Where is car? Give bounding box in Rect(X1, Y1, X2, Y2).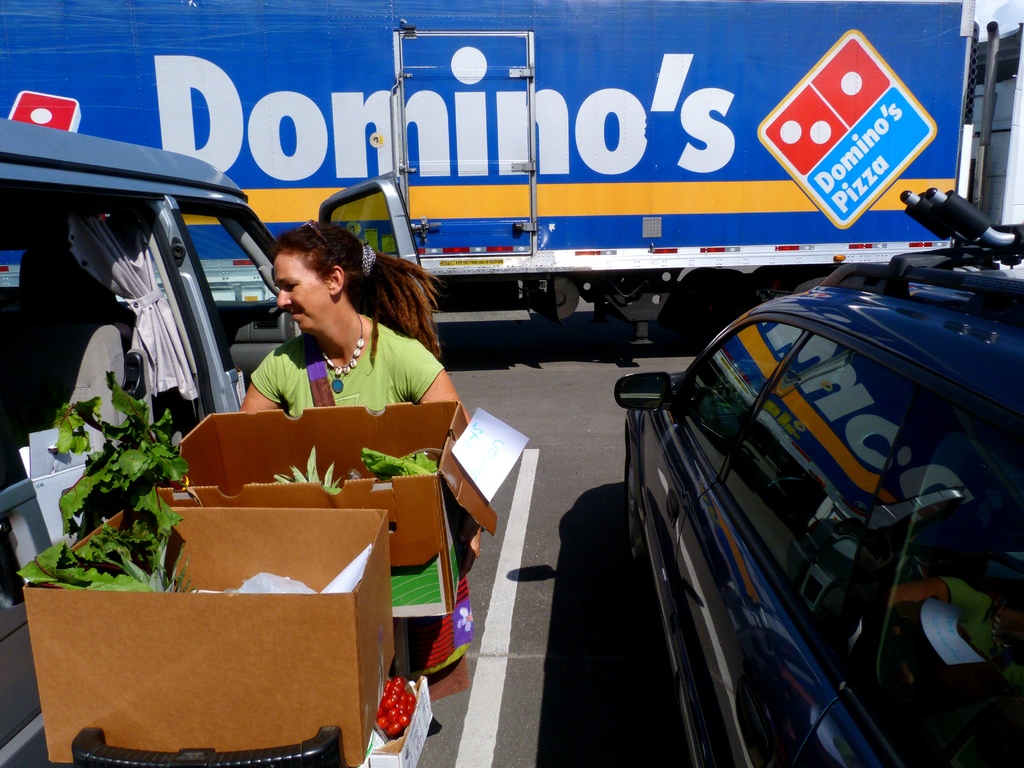
Rect(611, 234, 1022, 714).
